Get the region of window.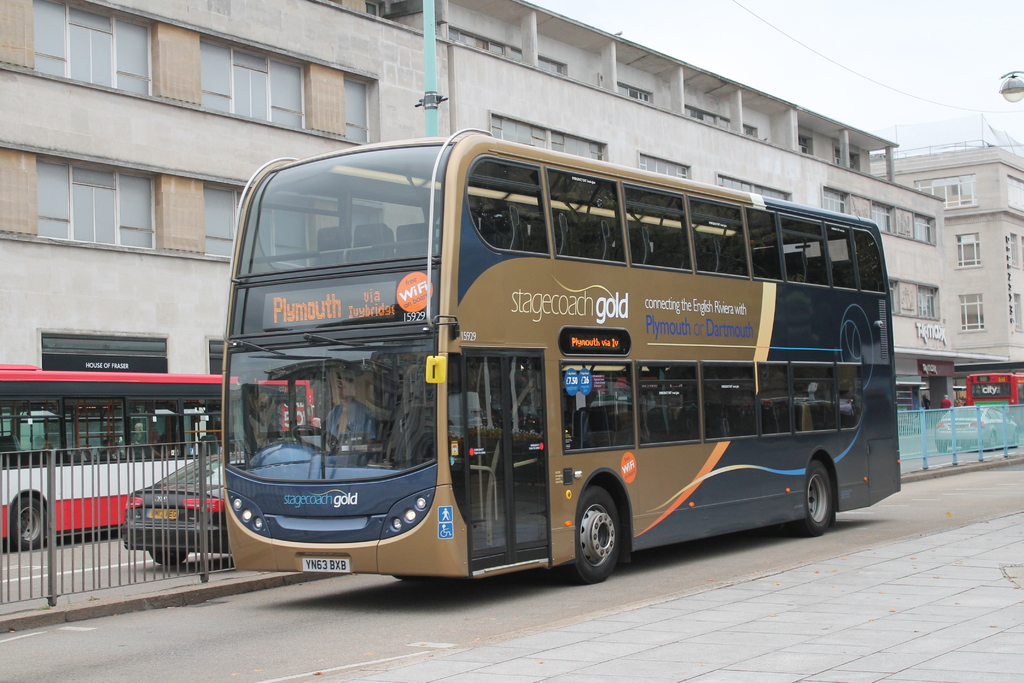
822:185:846:211.
